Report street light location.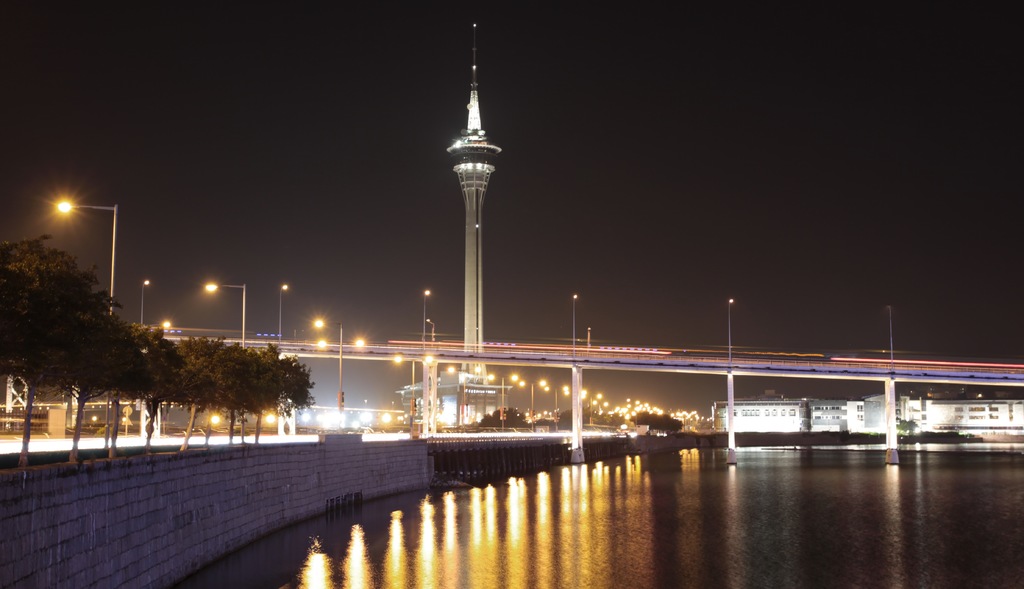
Report: bbox(540, 383, 573, 428).
